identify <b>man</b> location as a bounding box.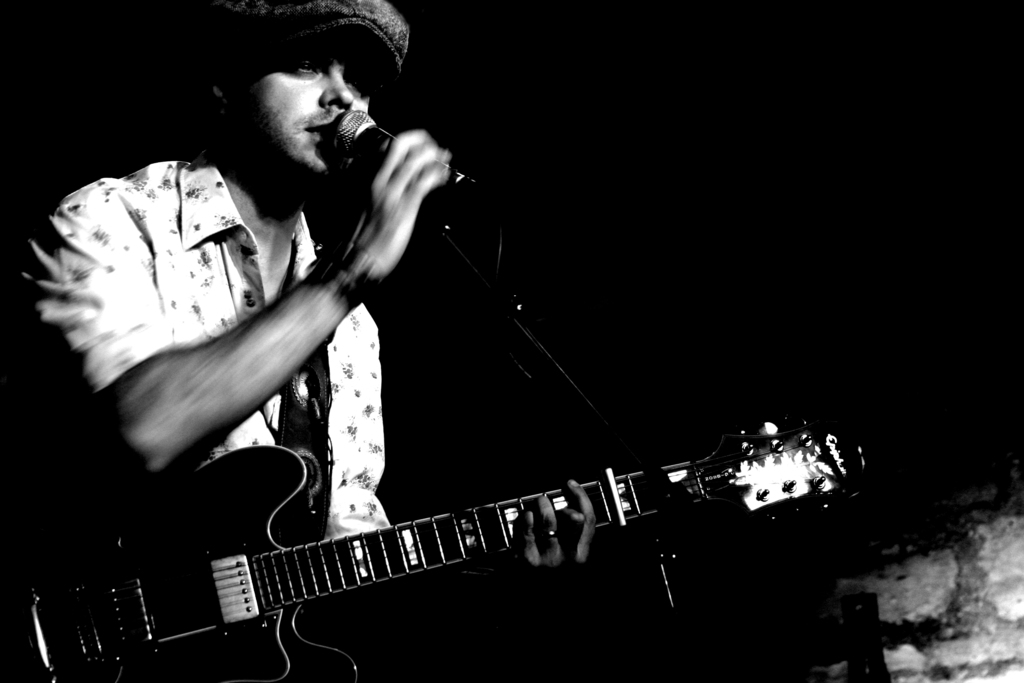
region(13, 1, 486, 682).
